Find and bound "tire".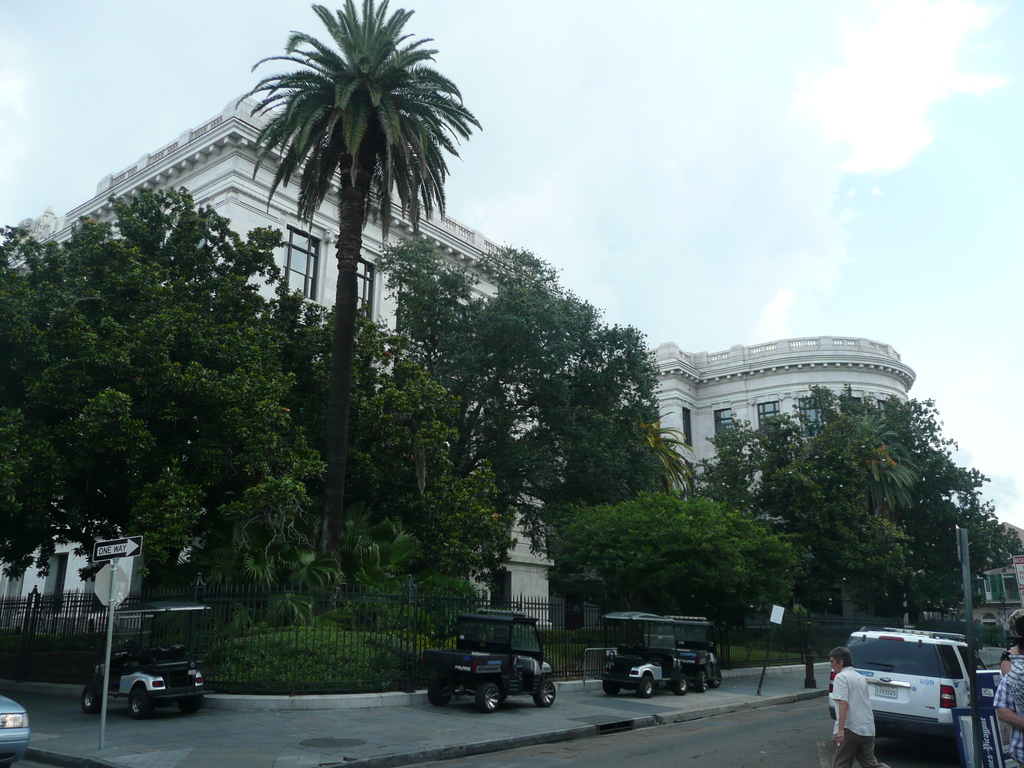
Bound: crop(603, 682, 620, 694).
